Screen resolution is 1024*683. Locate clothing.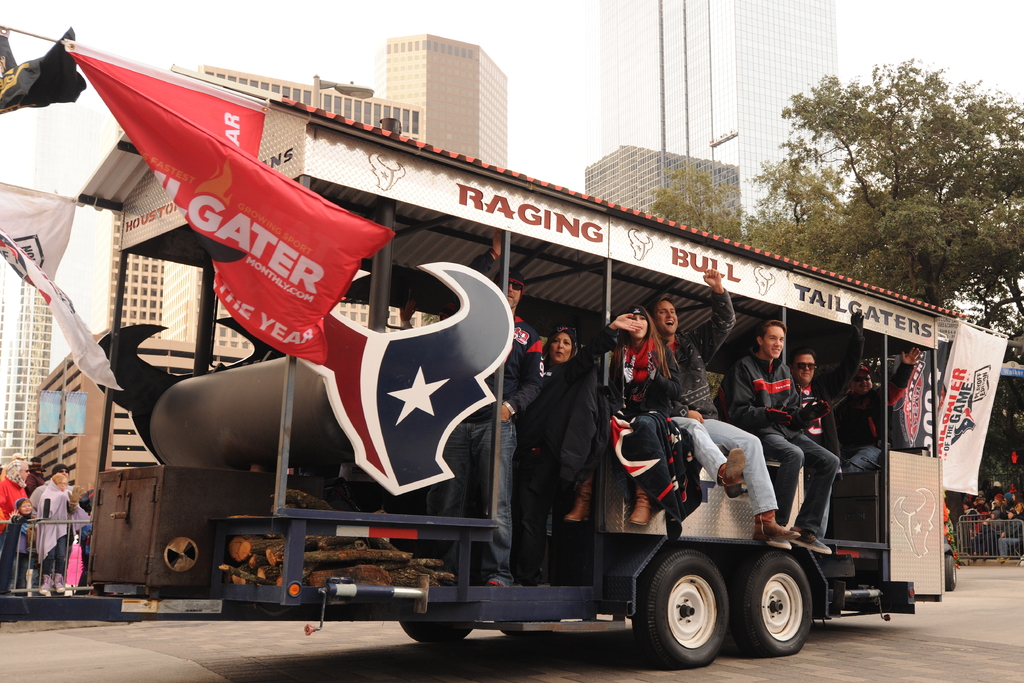
bbox(716, 354, 843, 538).
